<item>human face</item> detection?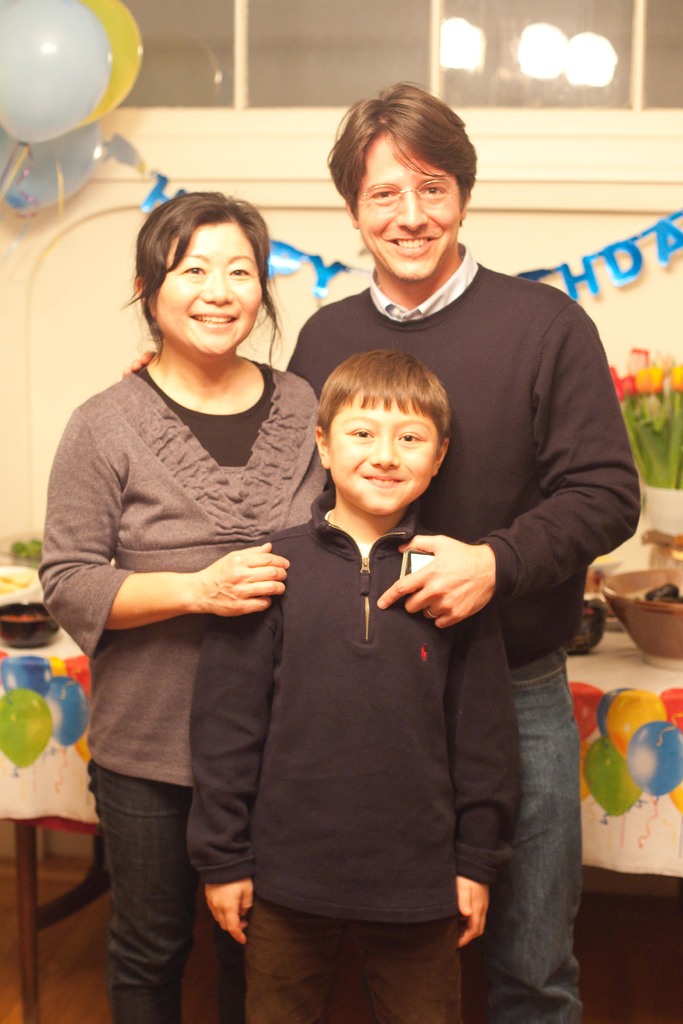
358:132:459:286
